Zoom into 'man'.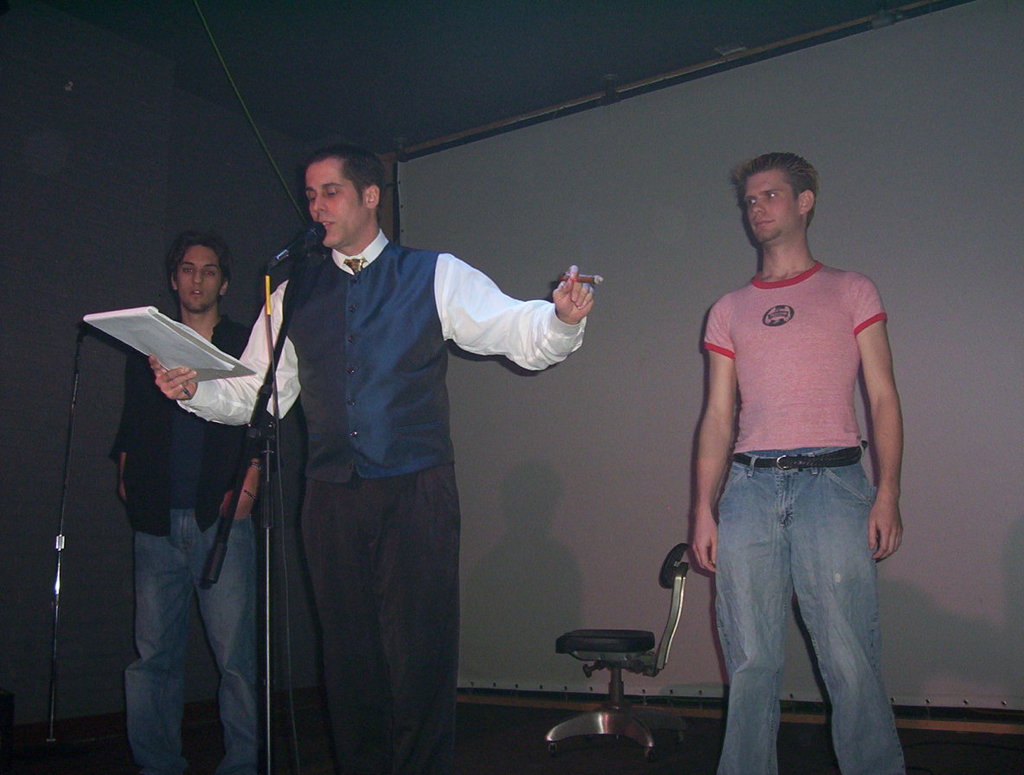
Zoom target: select_region(113, 233, 278, 772).
